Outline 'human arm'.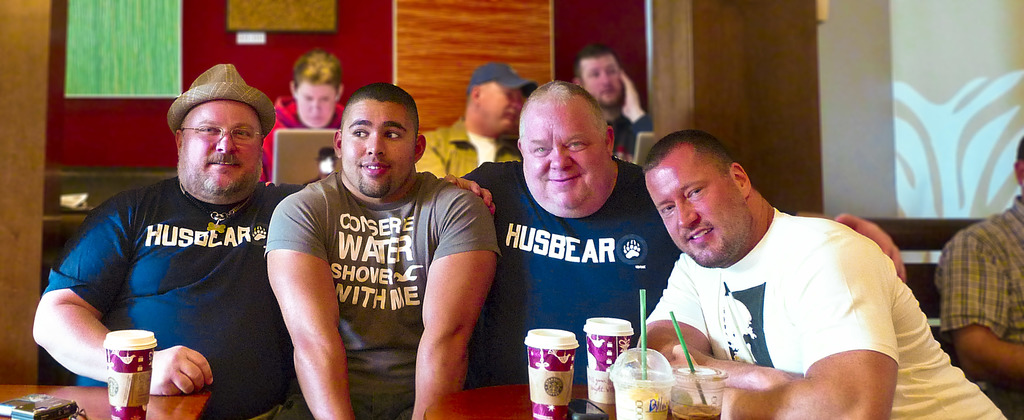
Outline: box(434, 169, 499, 215).
